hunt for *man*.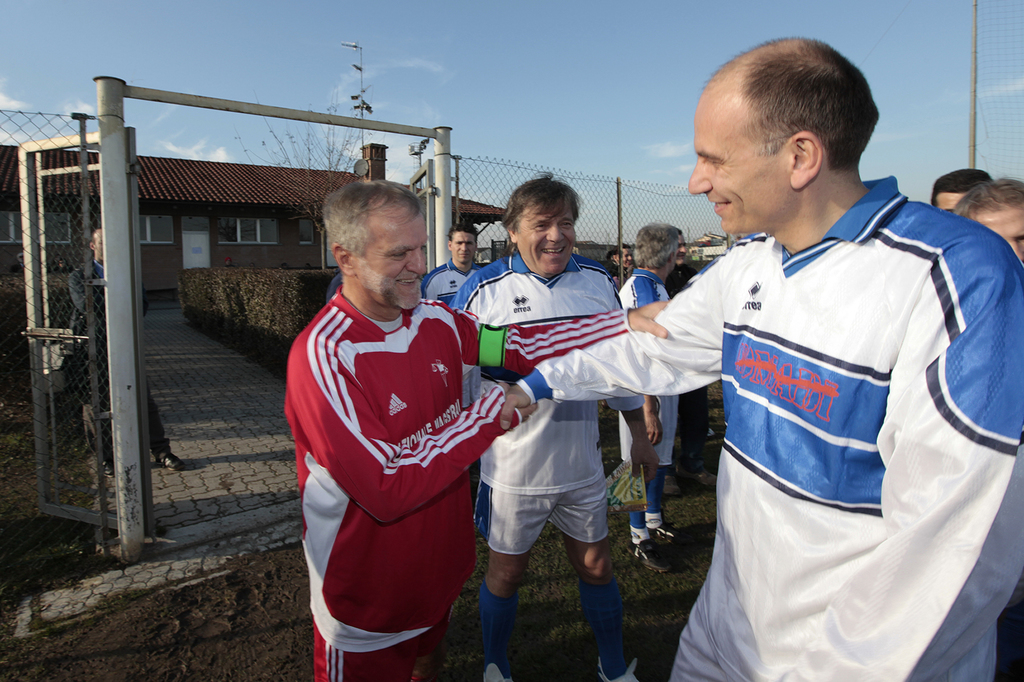
Hunted down at <bbox>936, 166, 993, 212</bbox>.
